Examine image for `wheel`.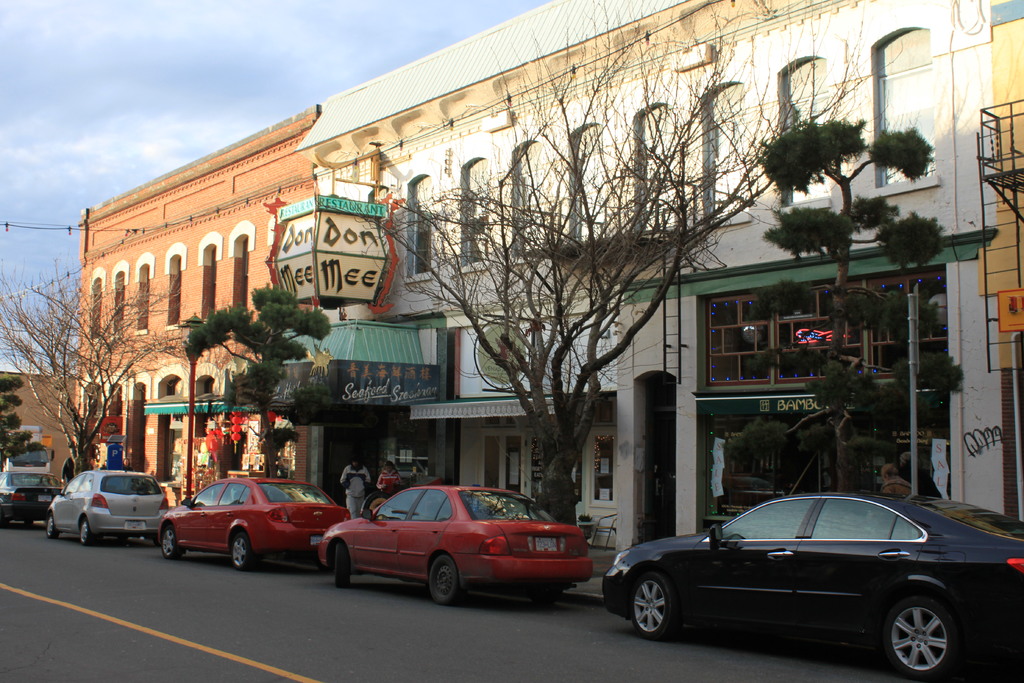
Examination result: x1=230, y1=525, x2=256, y2=567.
